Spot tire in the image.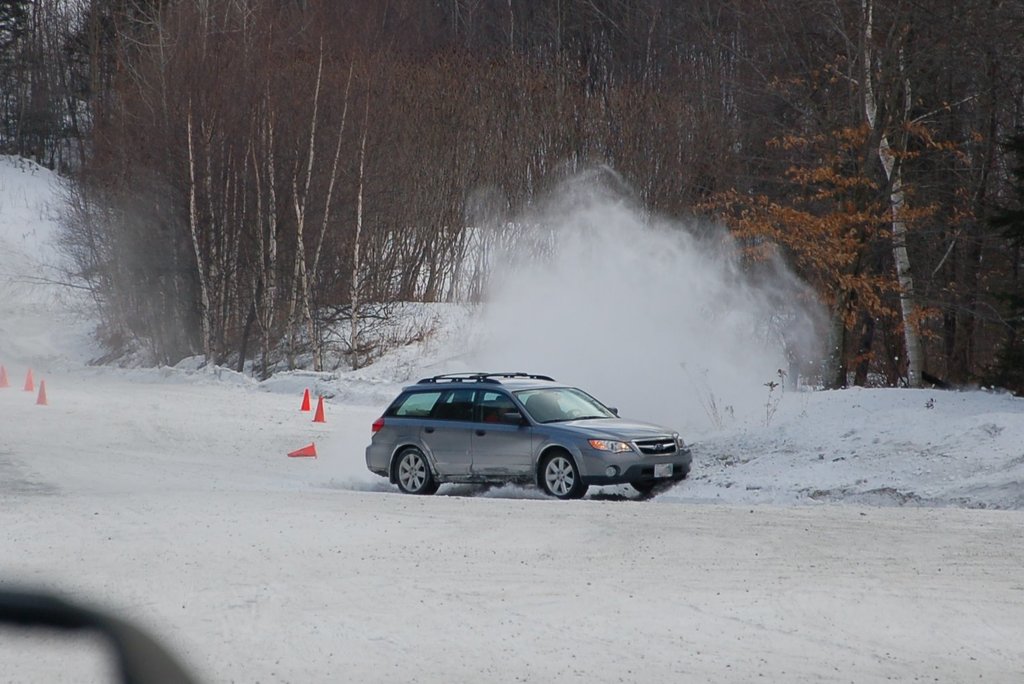
tire found at [x1=538, y1=449, x2=584, y2=498].
